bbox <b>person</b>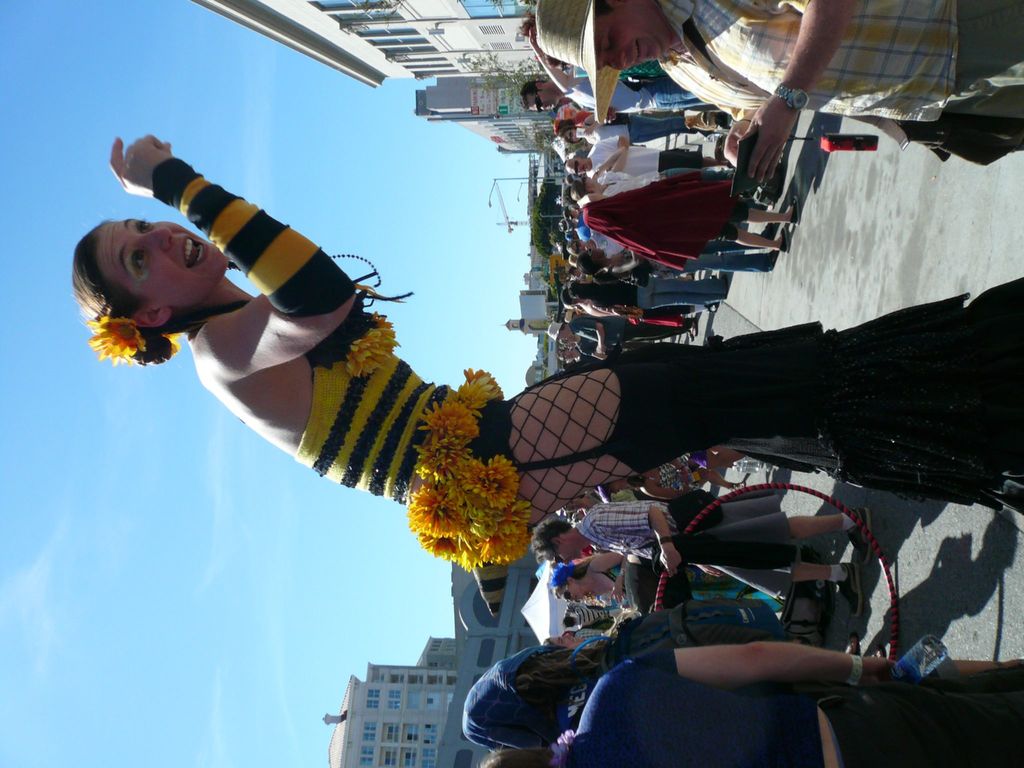
detection(73, 131, 1023, 564)
